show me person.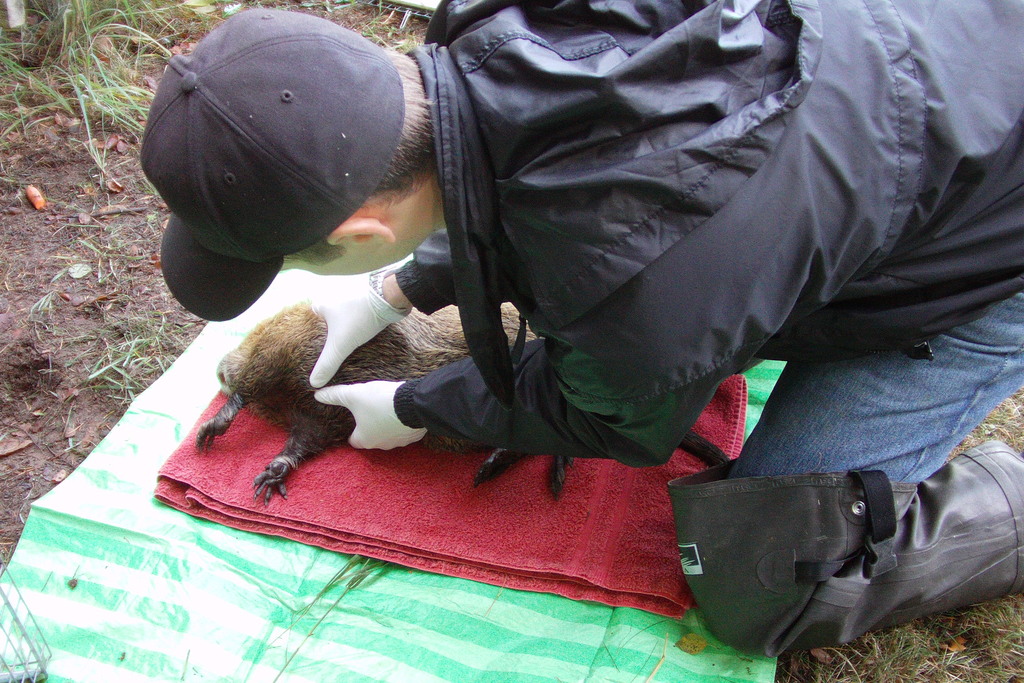
person is here: [left=182, top=0, right=963, bottom=649].
